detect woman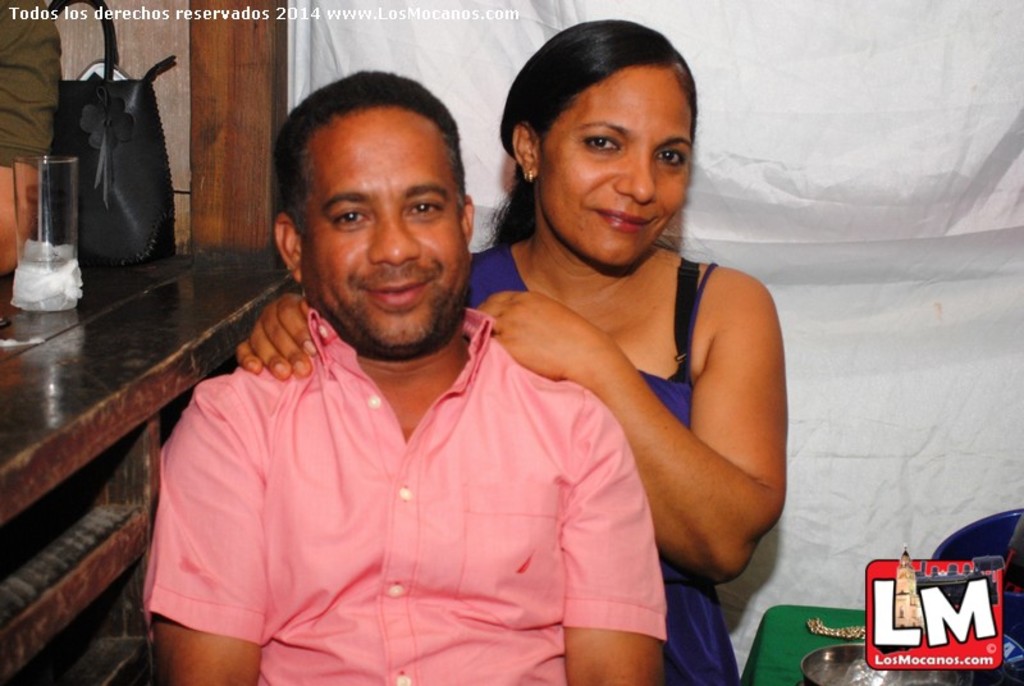
(205,1,781,685)
